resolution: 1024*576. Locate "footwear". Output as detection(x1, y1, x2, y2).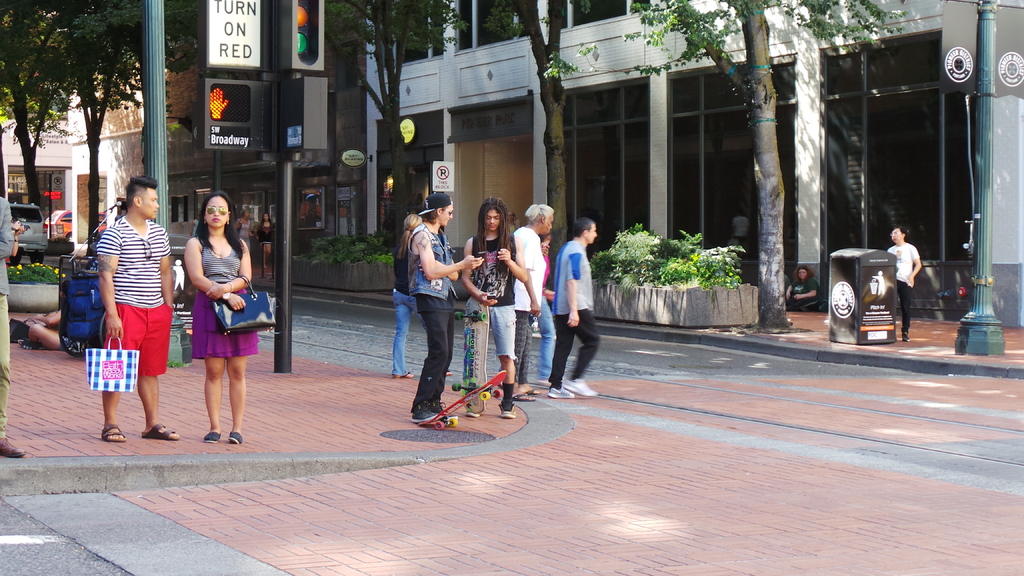
detection(899, 330, 911, 341).
